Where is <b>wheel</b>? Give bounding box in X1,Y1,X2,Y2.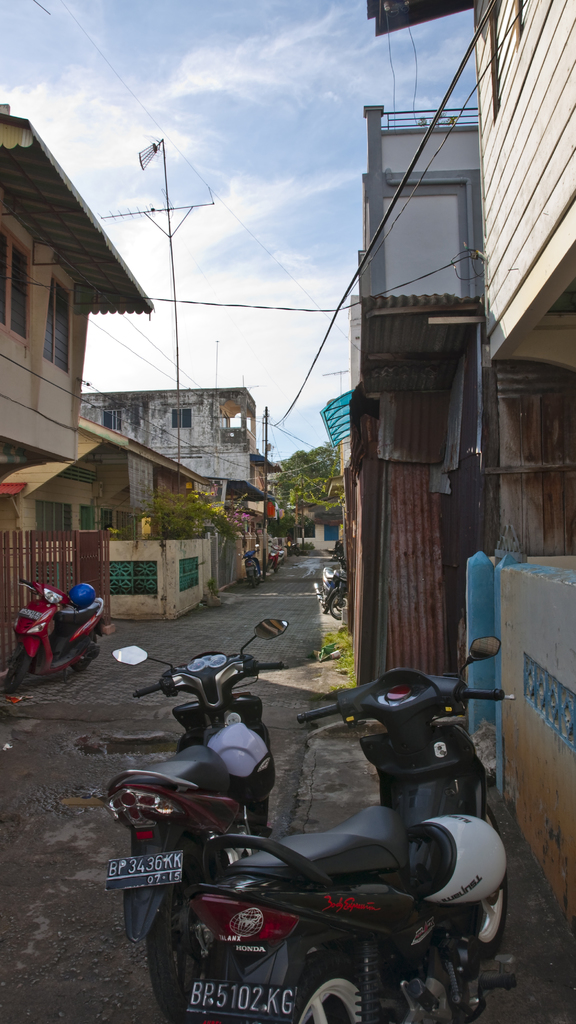
320,592,326,612.
